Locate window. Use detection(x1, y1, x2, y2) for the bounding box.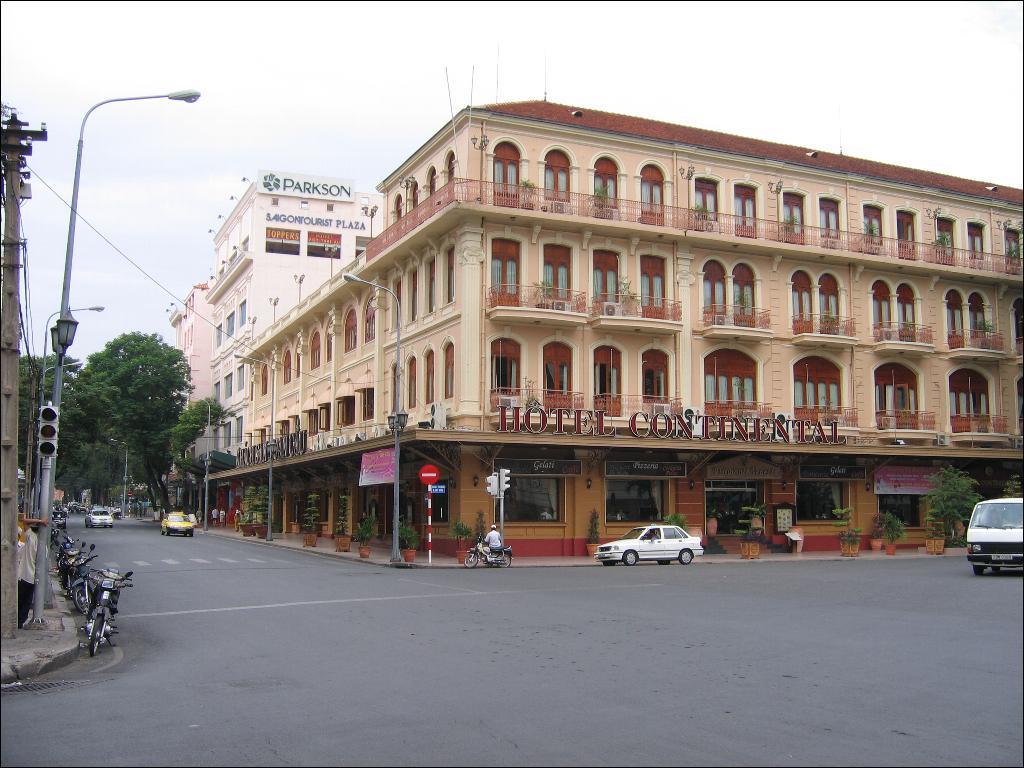
detection(336, 395, 357, 426).
